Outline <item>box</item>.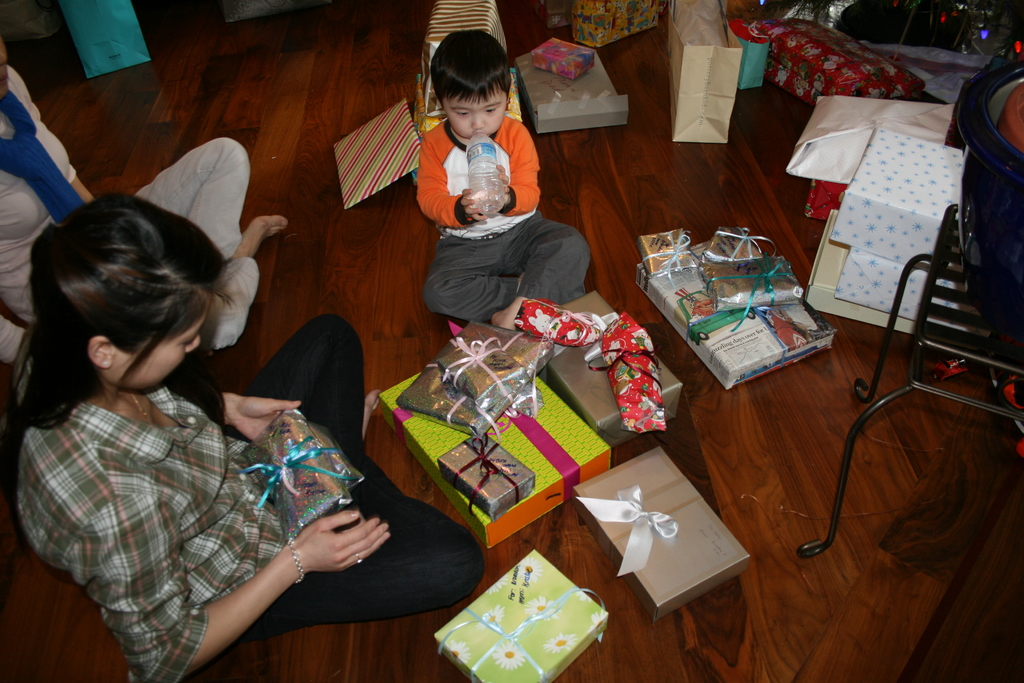
Outline: bbox=[422, 568, 623, 677].
